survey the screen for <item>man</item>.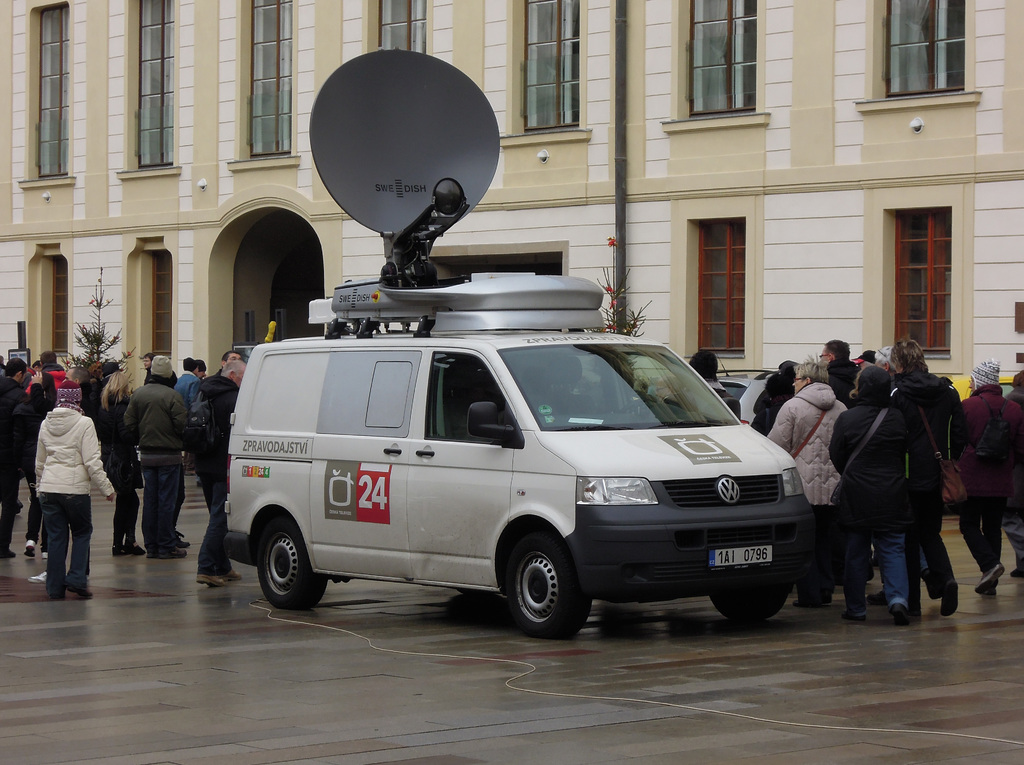
Survey found: 140,354,158,384.
